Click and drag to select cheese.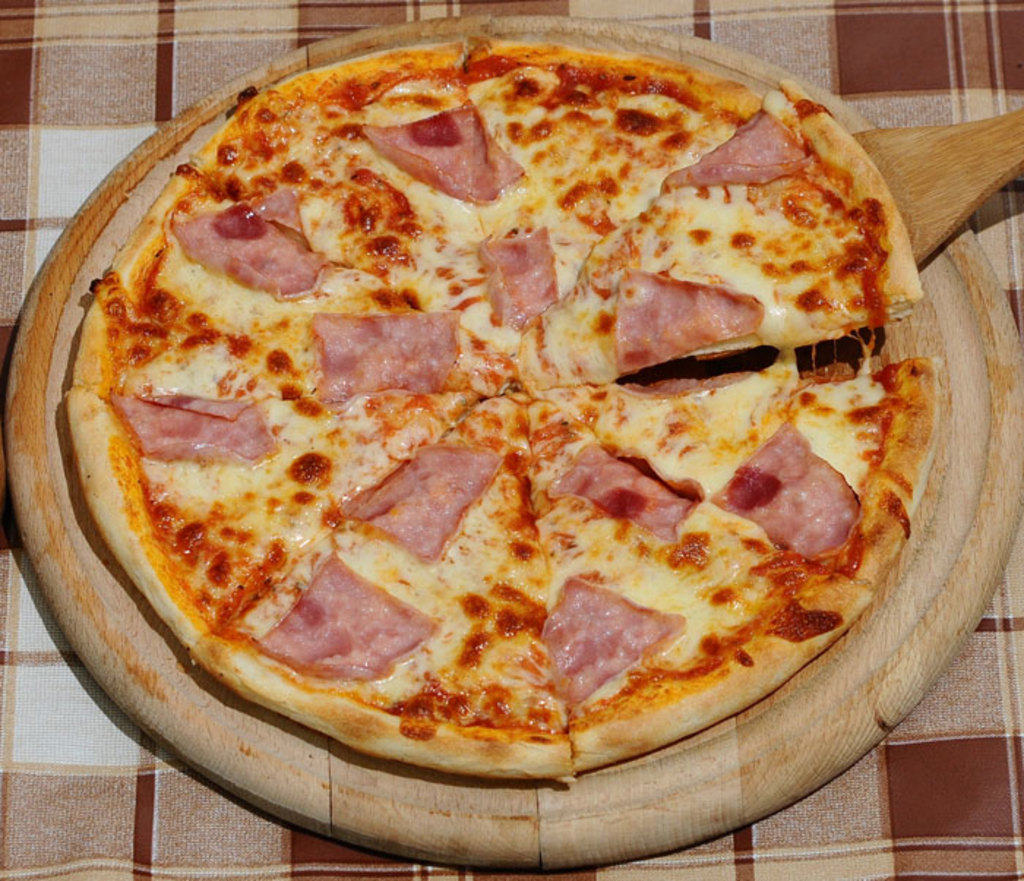
Selection: l=69, t=35, r=929, b=781.
